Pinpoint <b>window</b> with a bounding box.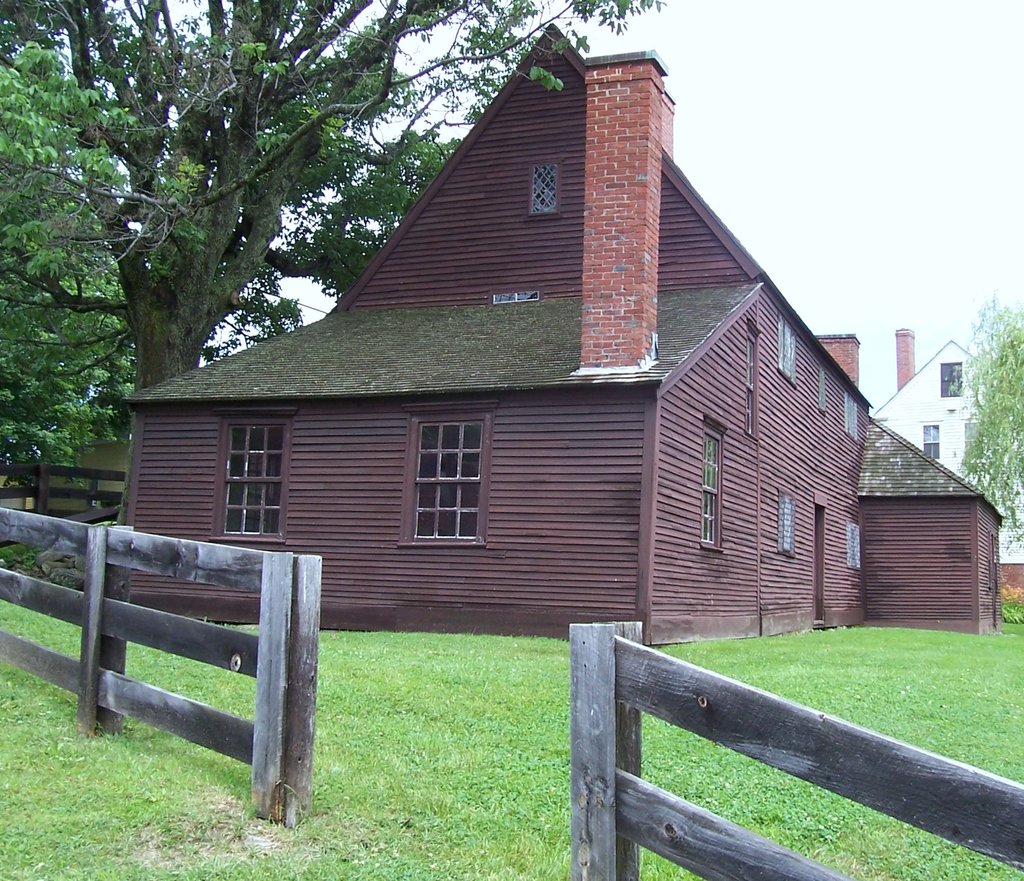
x1=849 y1=521 x2=859 y2=569.
